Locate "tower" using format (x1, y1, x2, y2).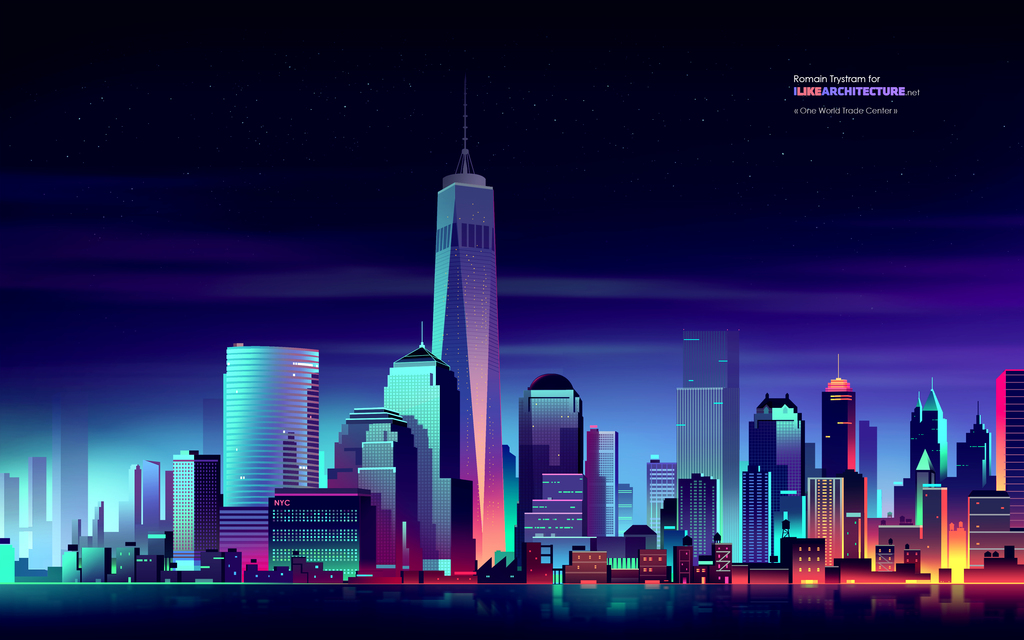
(867, 392, 1022, 584).
